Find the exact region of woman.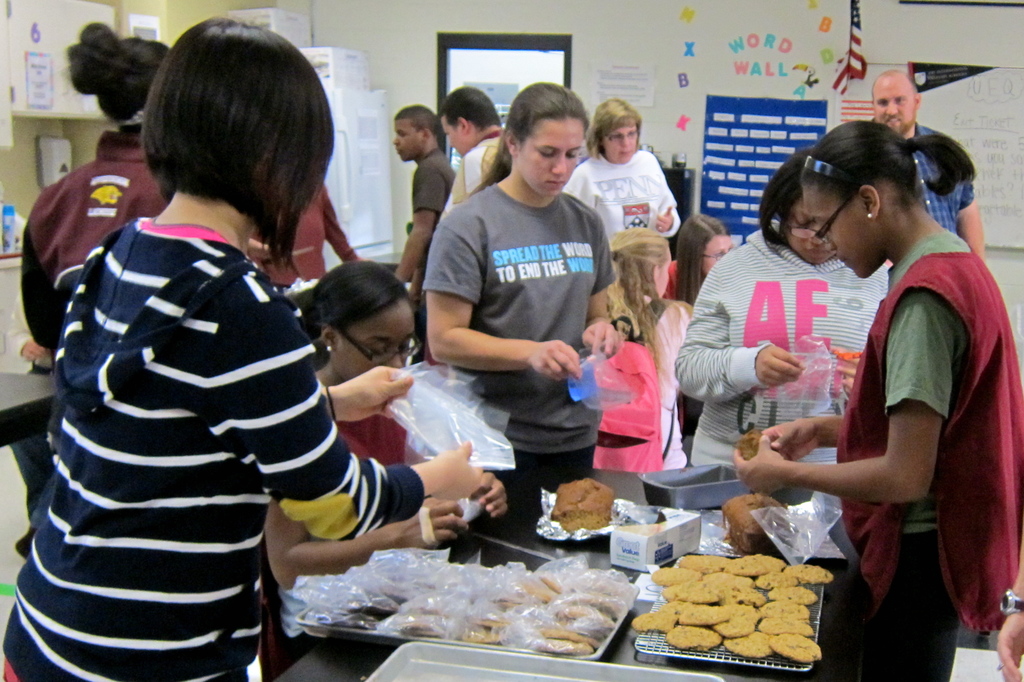
Exact region: (36, 70, 455, 676).
